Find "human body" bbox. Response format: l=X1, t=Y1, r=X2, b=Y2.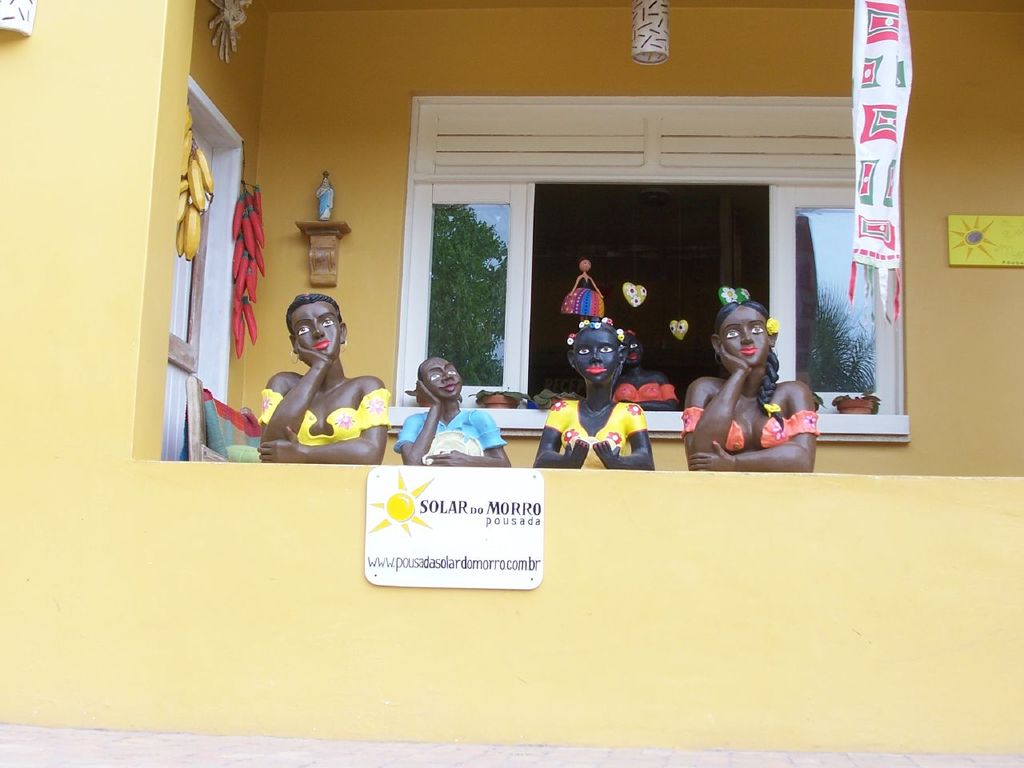
l=394, t=357, r=510, b=466.
